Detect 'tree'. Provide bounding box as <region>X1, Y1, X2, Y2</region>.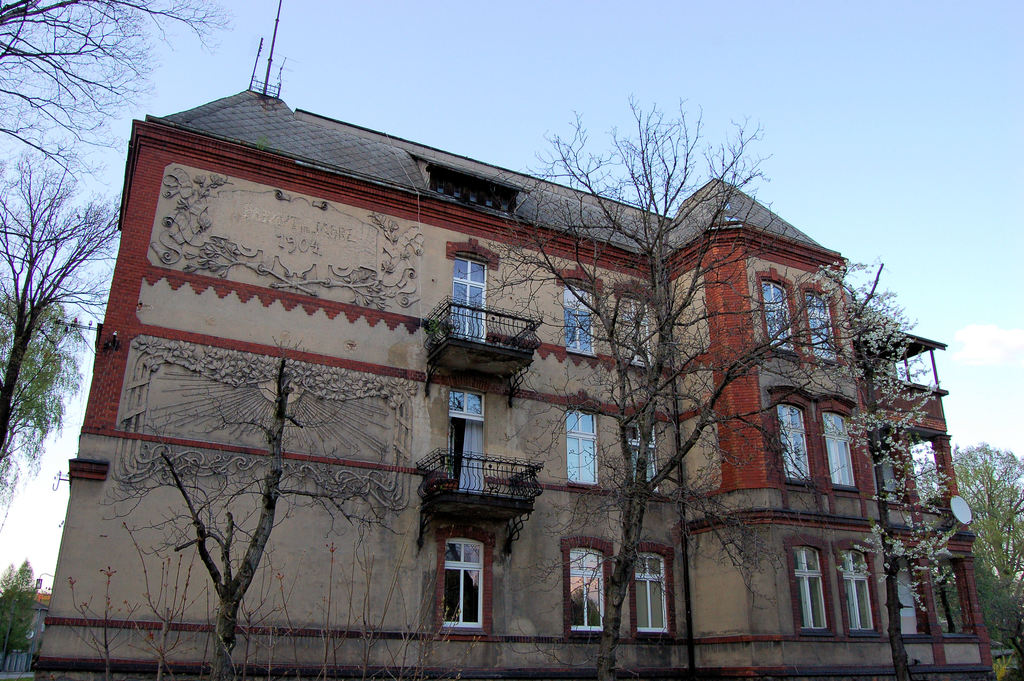
<region>0, 555, 47, 653</region>.
